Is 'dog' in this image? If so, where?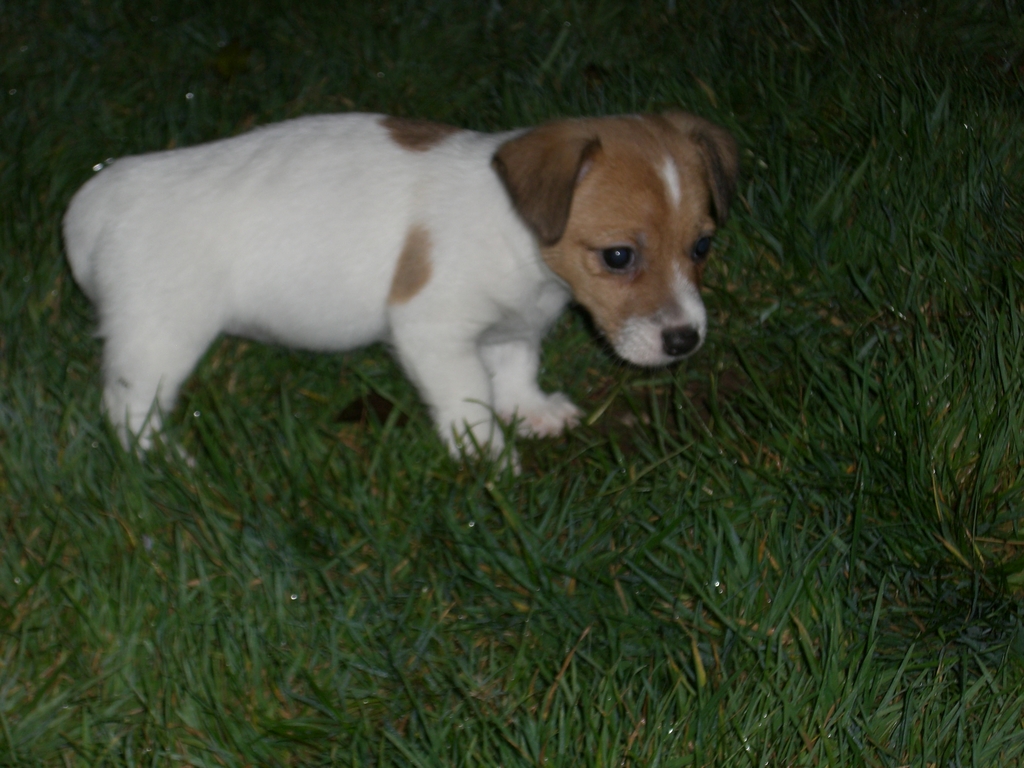
Yes, at [65, 111, 739, 501].
